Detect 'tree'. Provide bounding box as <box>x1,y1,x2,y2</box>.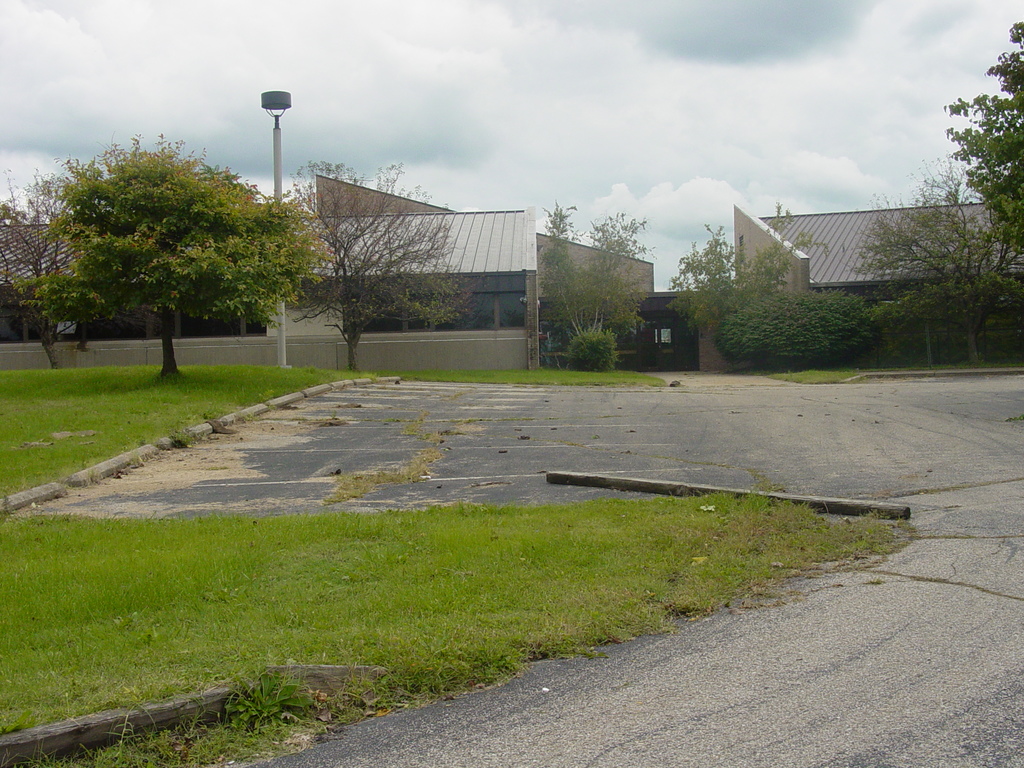
<box>10,127,340,379</box>.
